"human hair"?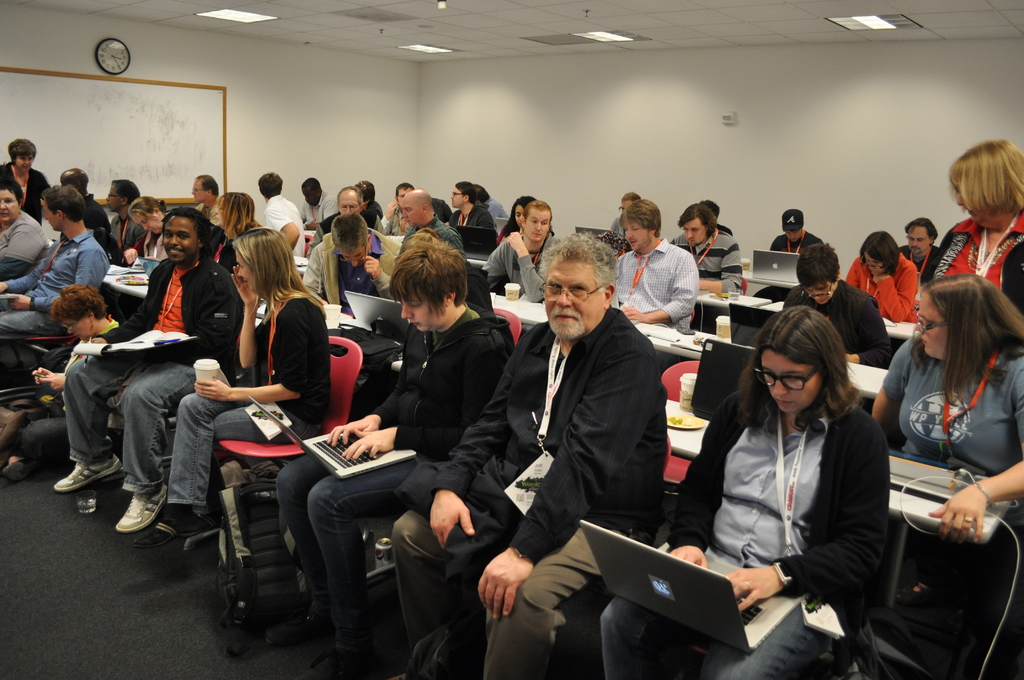
(164, 210, 213, 248)
